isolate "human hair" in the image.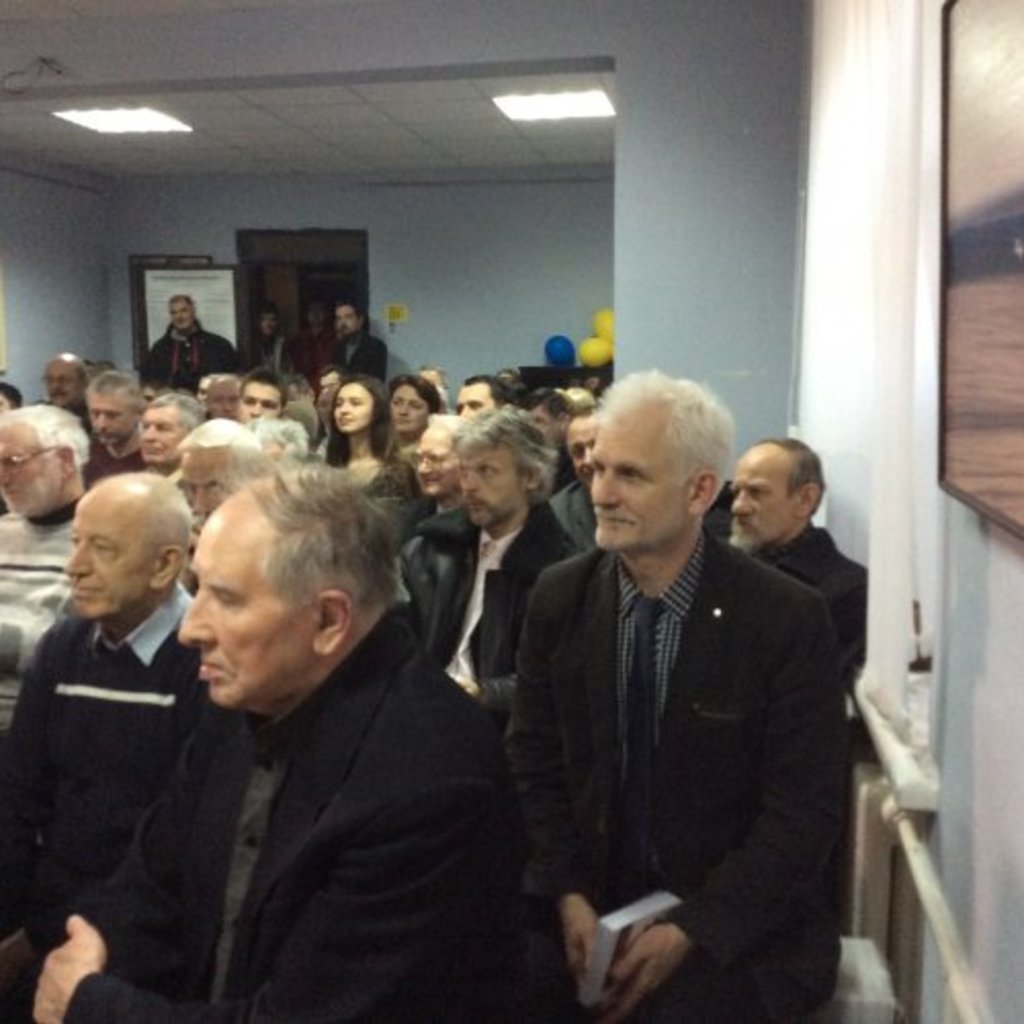
Isolated region: Rect(170, 414, 256, 530).
